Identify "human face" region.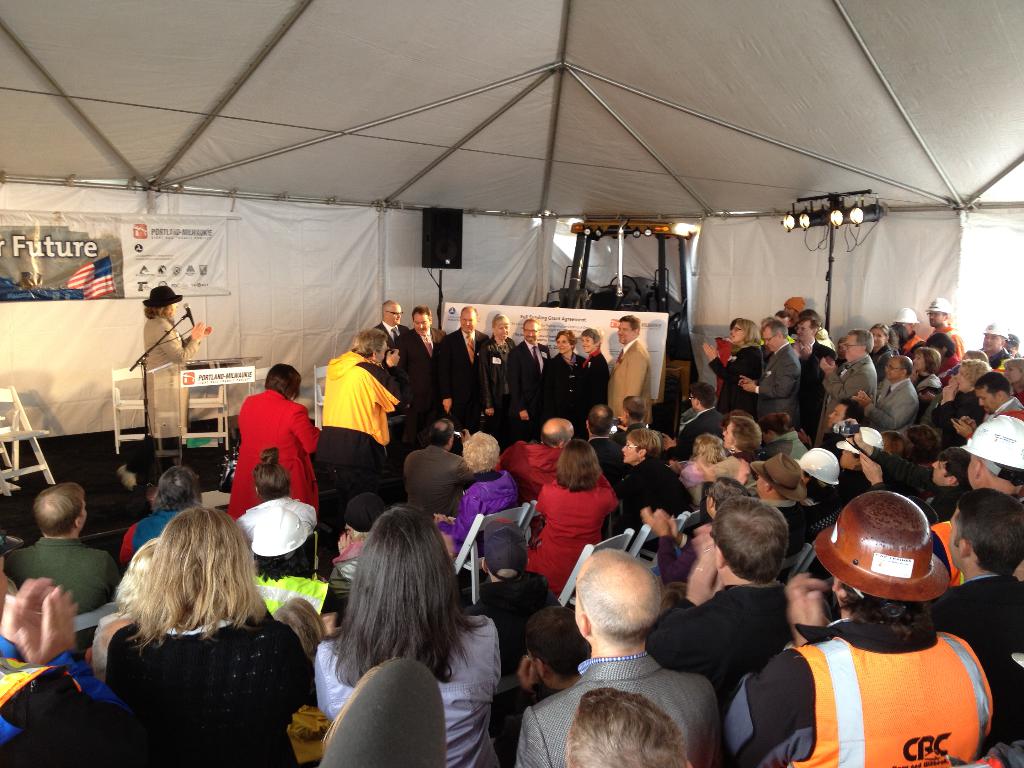
Region: select_region(732, 324, 742, 340).
